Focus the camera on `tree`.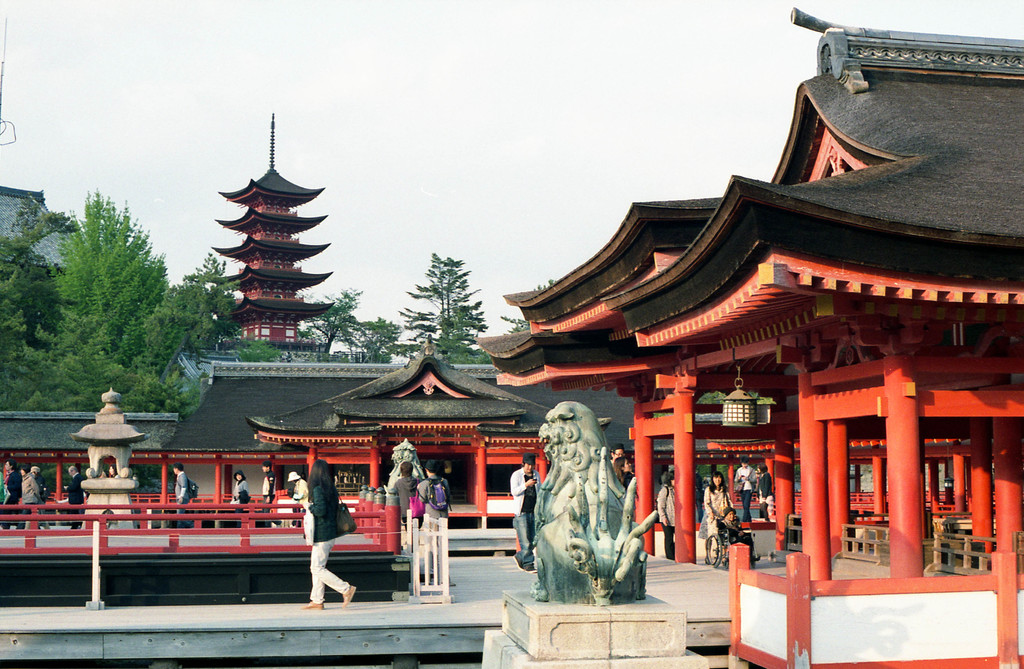
Focus region: left=299, top=286, right=367, bottom=354.
